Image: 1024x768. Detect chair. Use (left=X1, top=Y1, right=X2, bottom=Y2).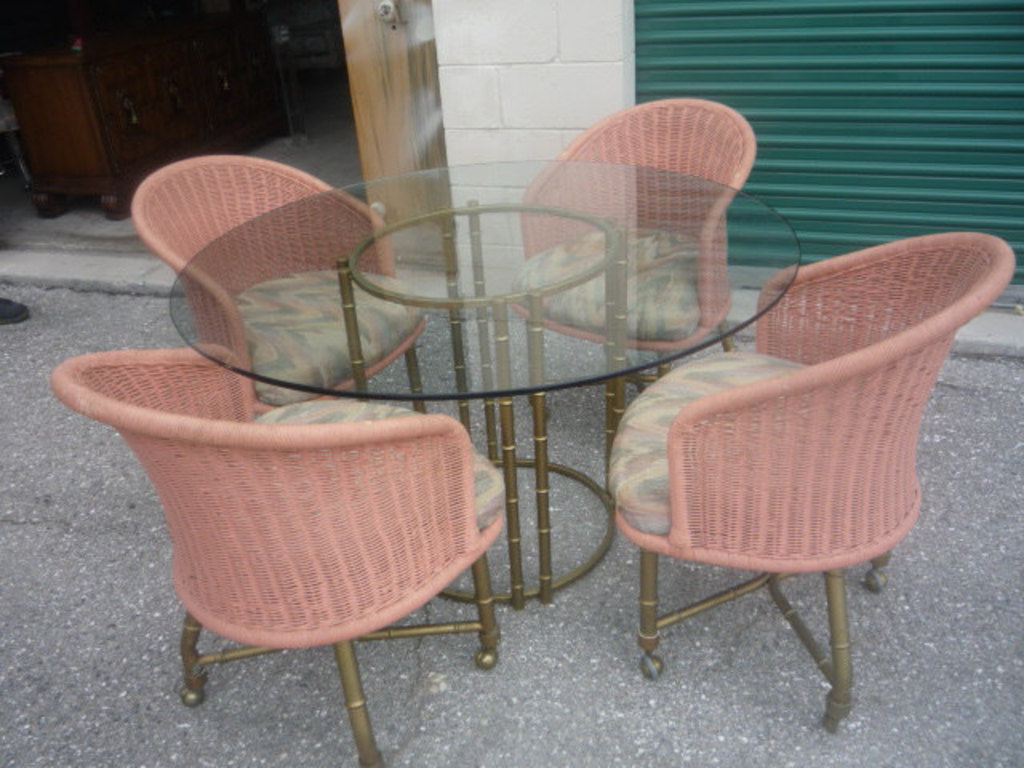
(left=517, top=98, right=763, bottom=427).
